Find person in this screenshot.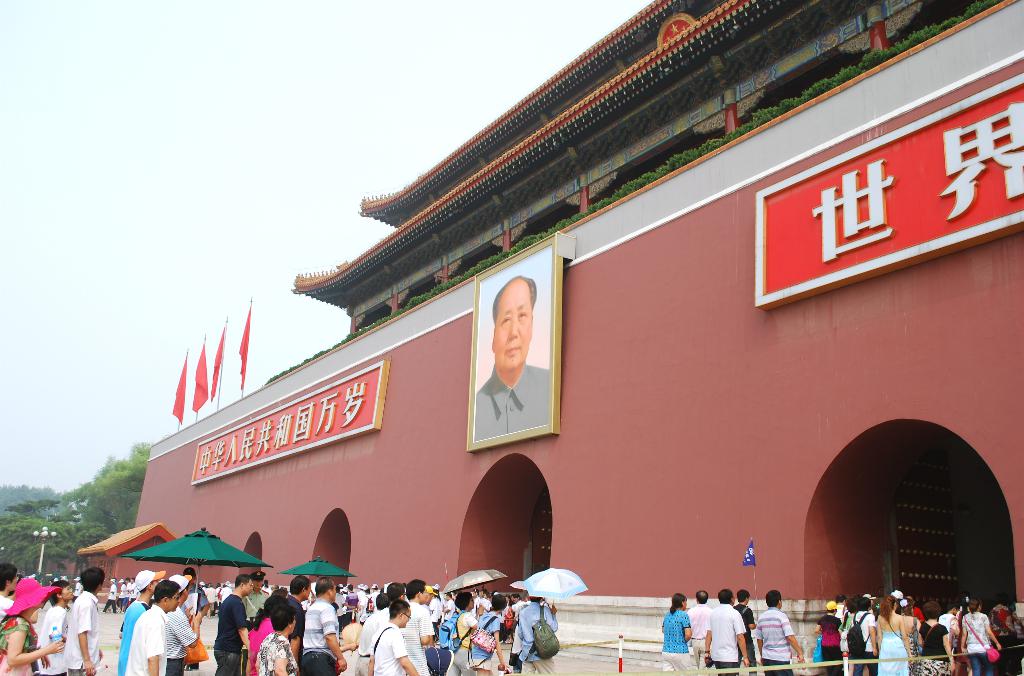
The bounding box for person is x1=399, y1=576, x2=448, y2=675.
